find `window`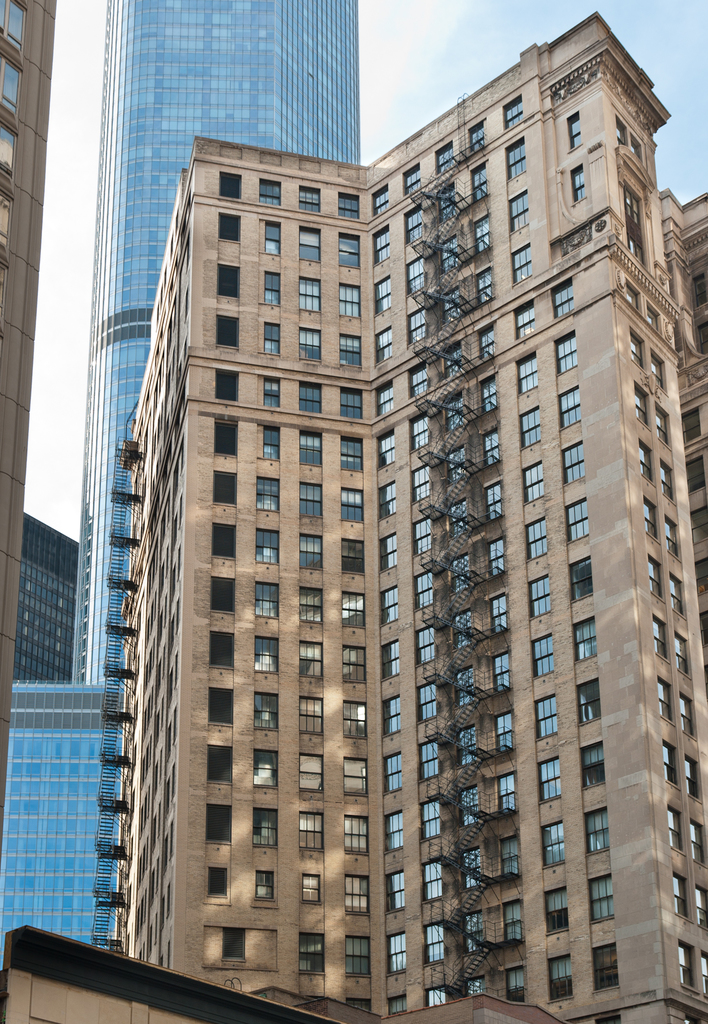
[213, 475, 236, 509]
